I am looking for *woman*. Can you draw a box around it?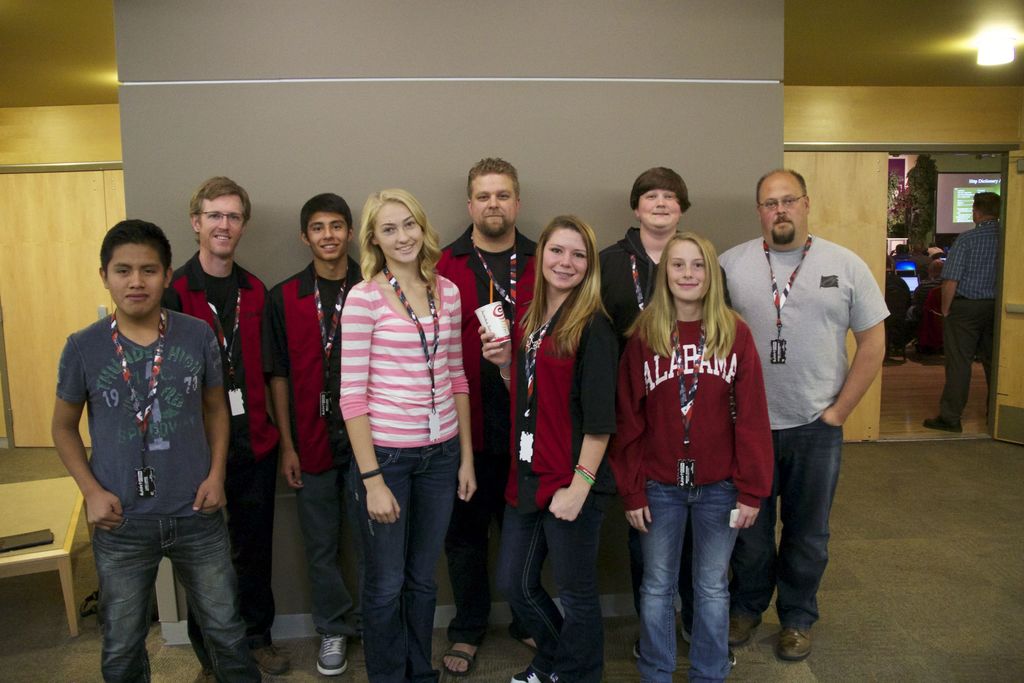
Sure, the bounding box is detection(623, 238, 781, 682).
